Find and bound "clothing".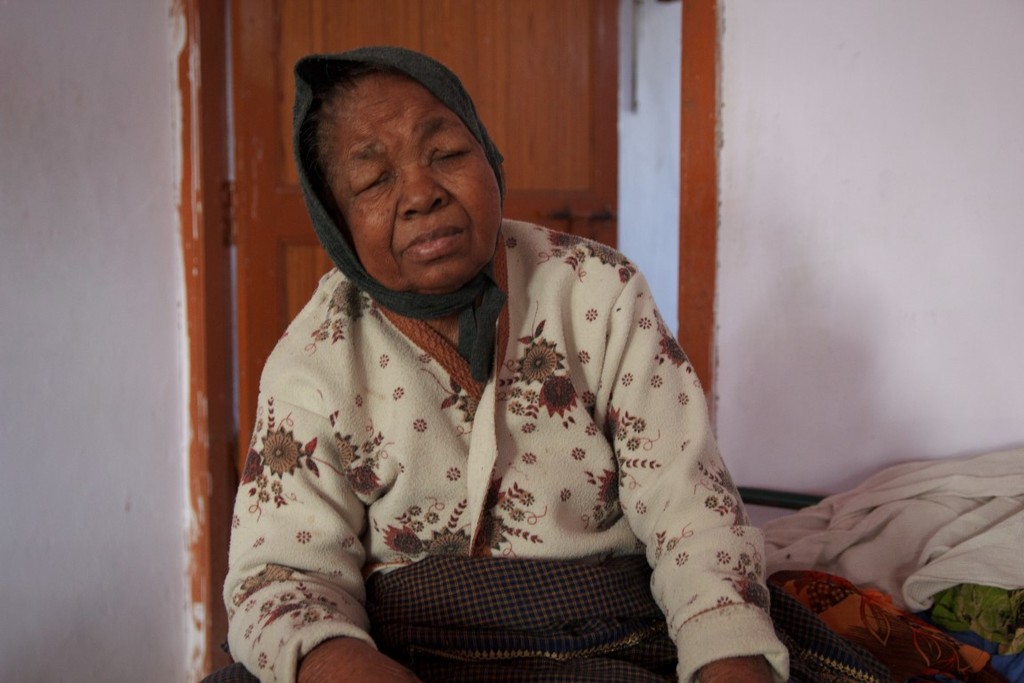
Bound: left=222, top=230, right=713, bottom=682.
